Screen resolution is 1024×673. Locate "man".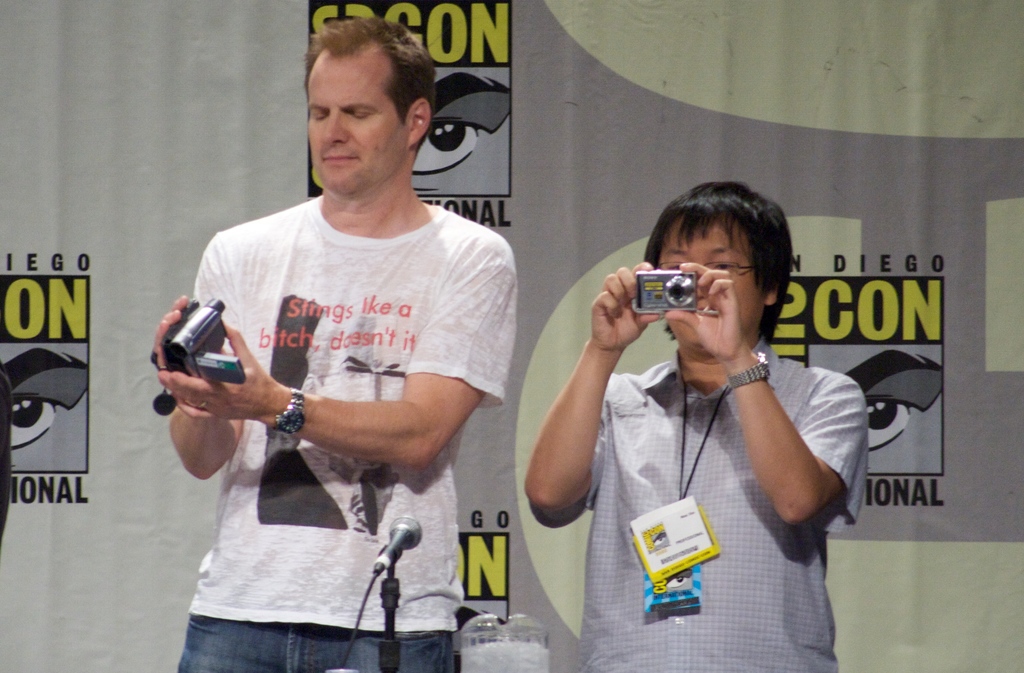
525/183/870/672.
